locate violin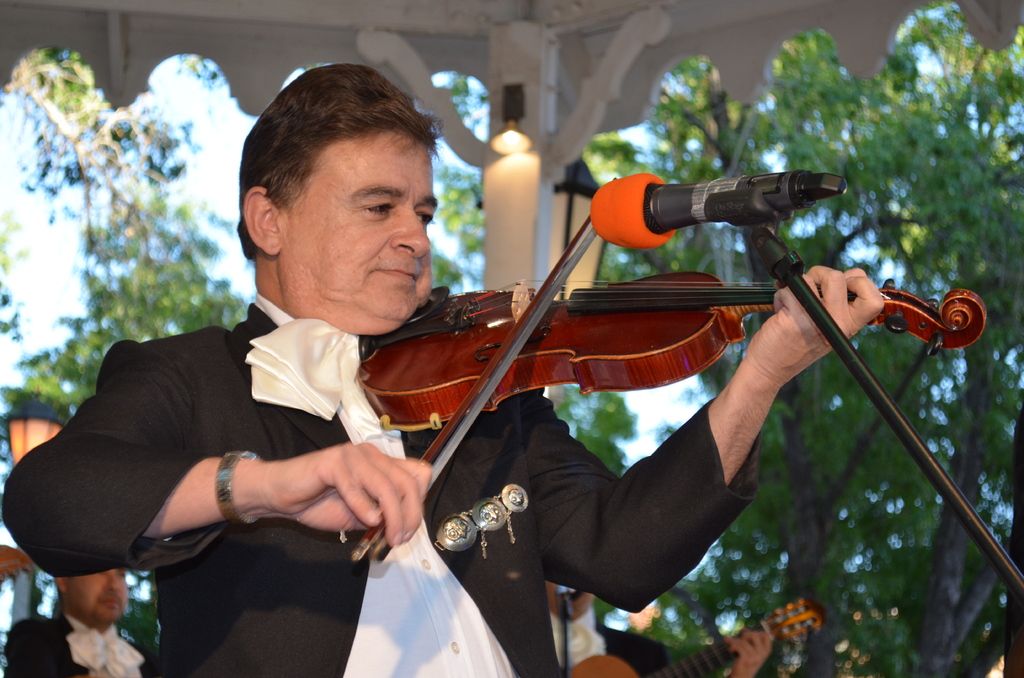
bbox(342, 169, 991, 571)
